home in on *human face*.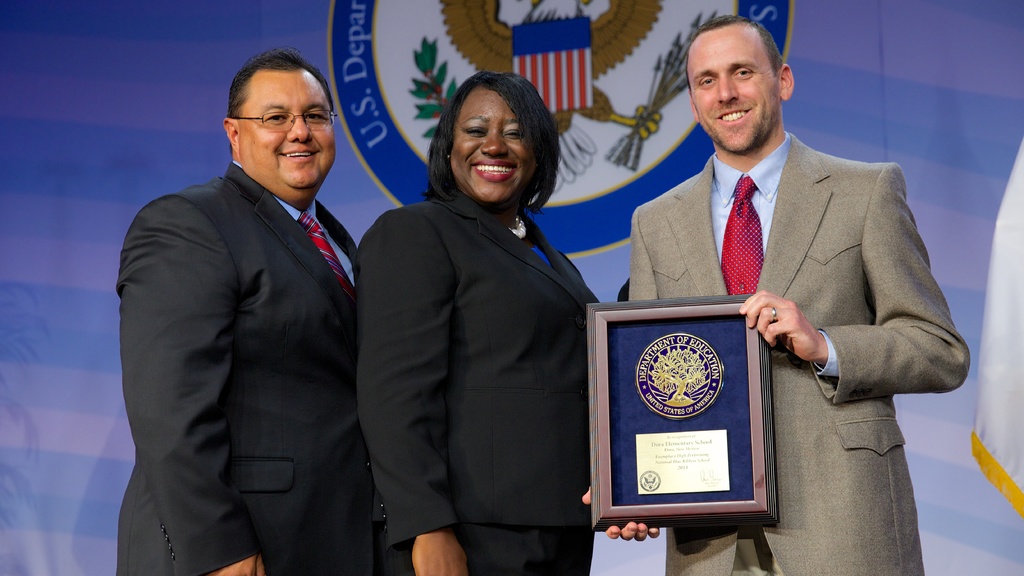
Homed in at bbox=(239, 63, 341, 189).
